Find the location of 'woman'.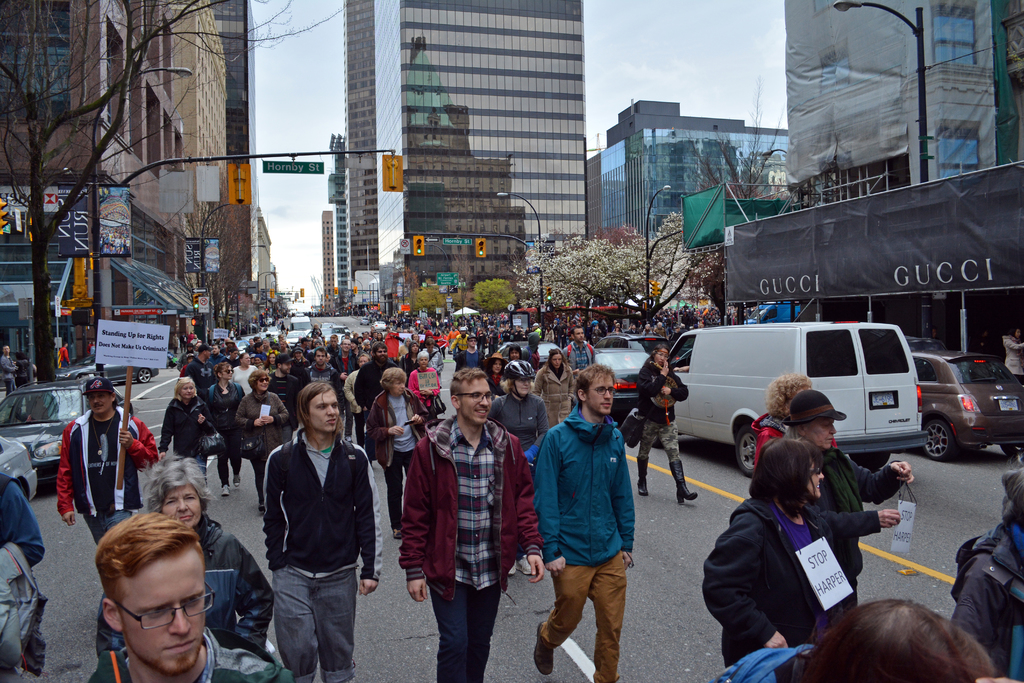
Location: [635, 341, 701, 501].
